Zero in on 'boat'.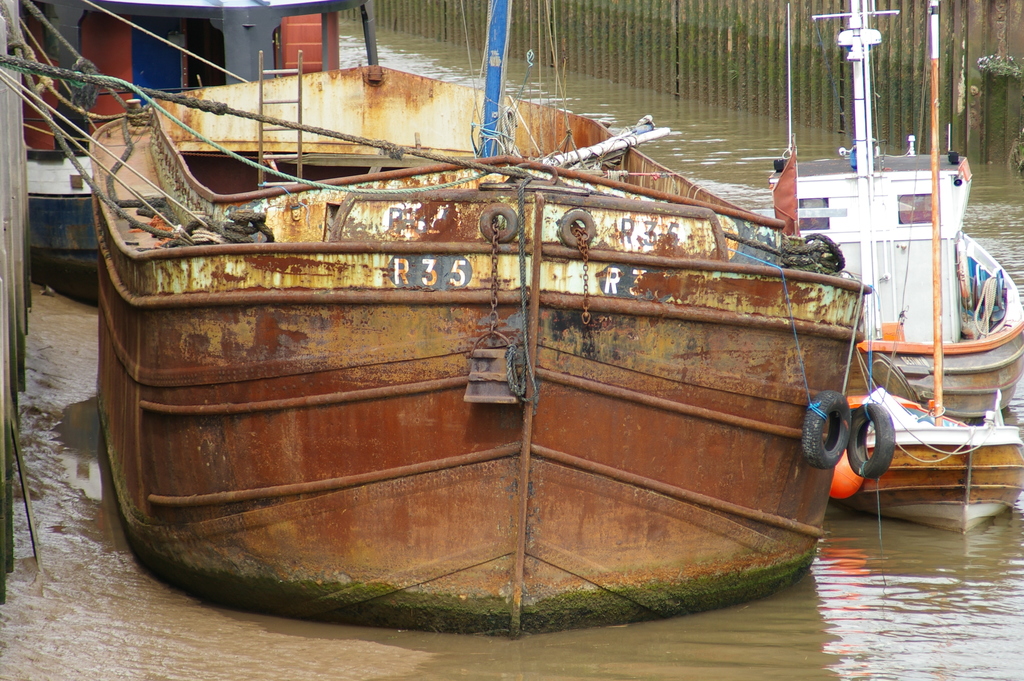
Zeroed in: 769, 0, 1023, 423.
